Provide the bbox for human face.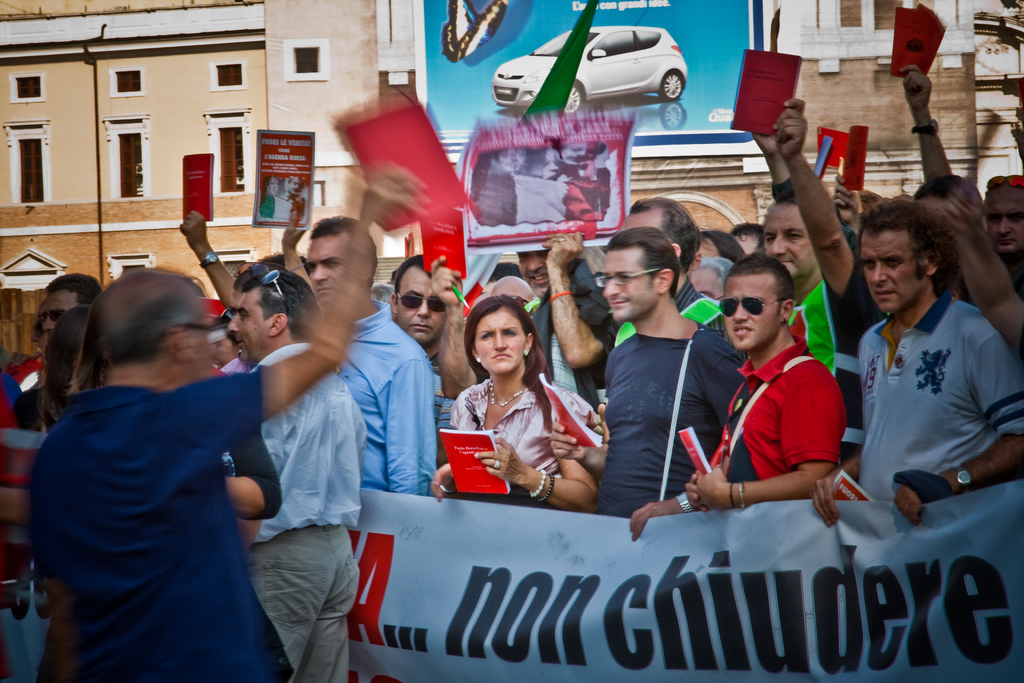
511 243 553 289.
